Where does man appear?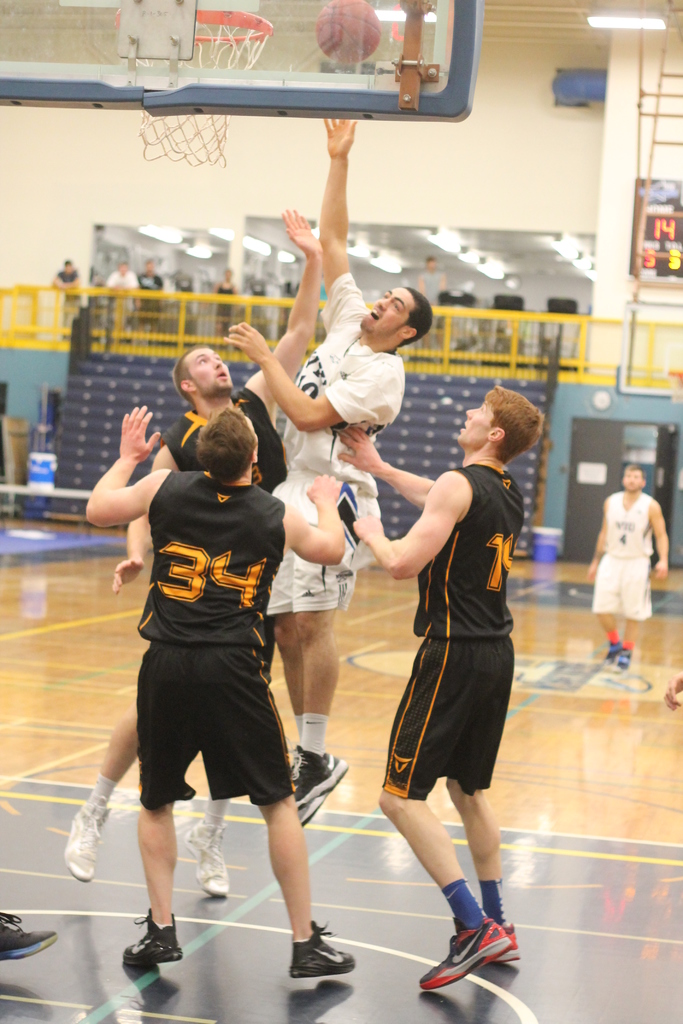
Appears at box=[332, 380, 527, 993].
